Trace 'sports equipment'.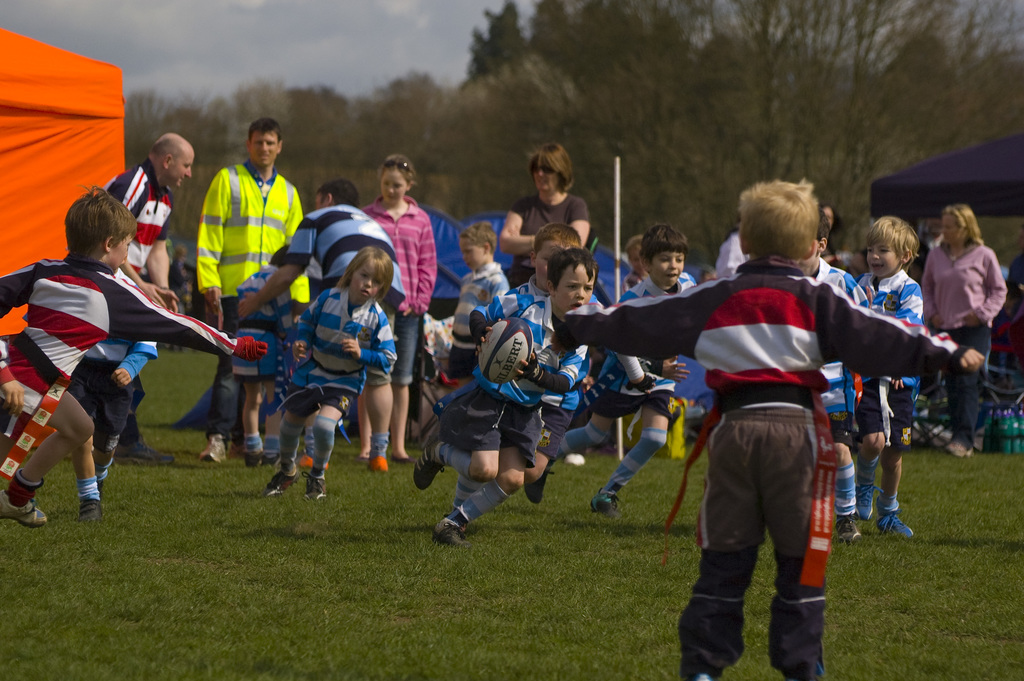
Traced to bbox(590, 489, 619, 519).
